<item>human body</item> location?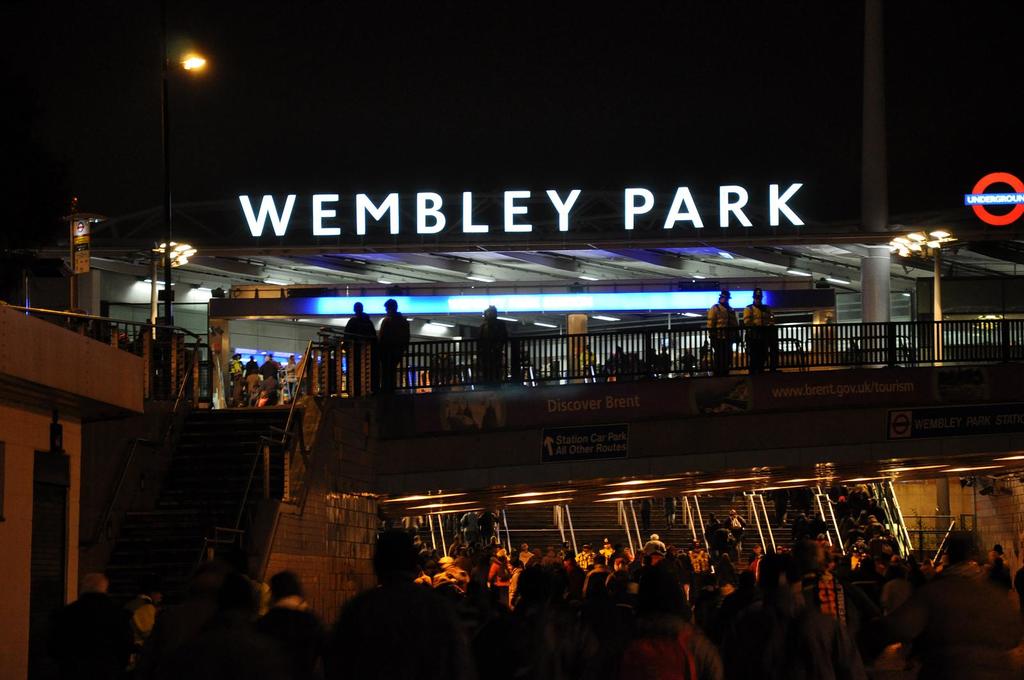
[left=379, top=297, right=414, bottom=390]
